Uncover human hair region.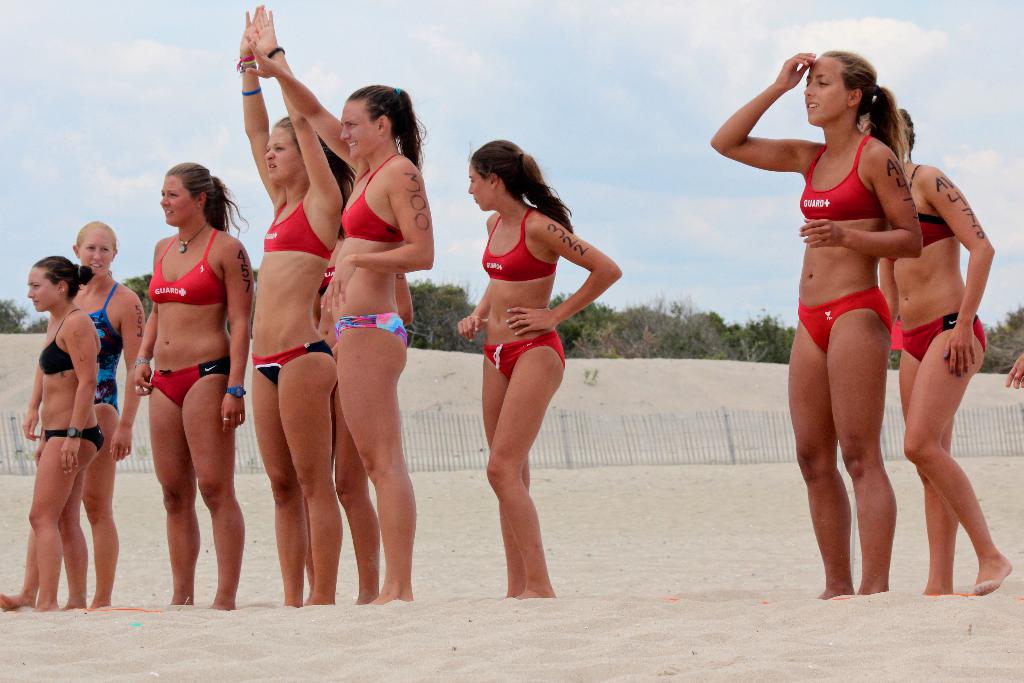
Uncovered: l=74, t=220, r=111, b=277.
